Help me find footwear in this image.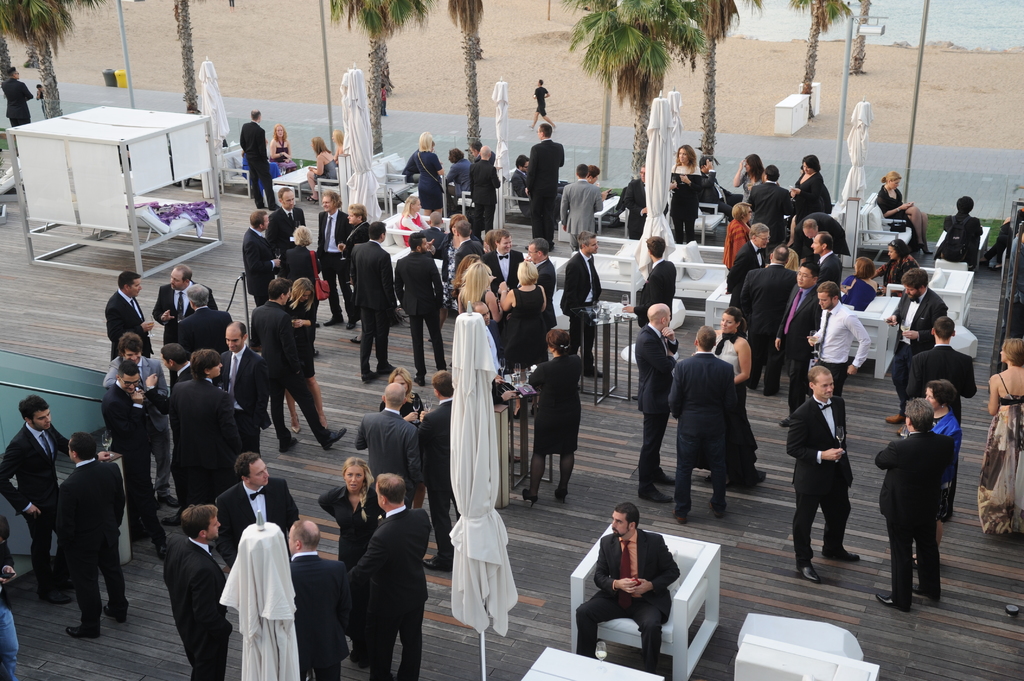
Found it: 778/414/794/428.
